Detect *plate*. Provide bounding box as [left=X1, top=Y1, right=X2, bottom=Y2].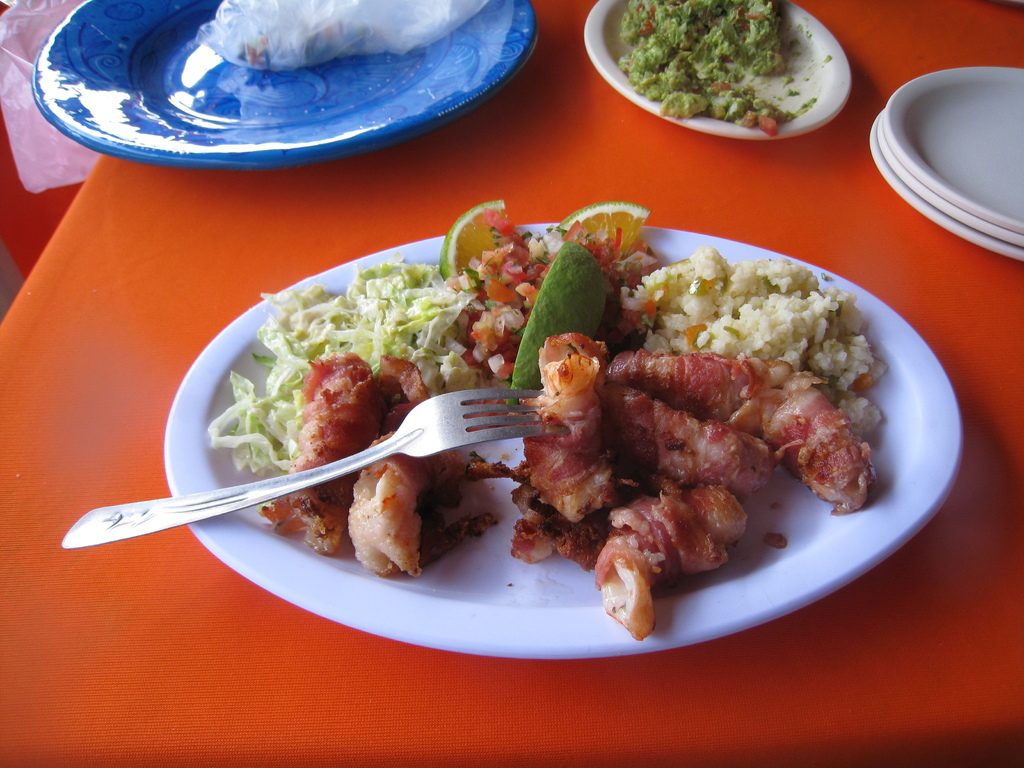
[left=881, top=67, right=1023, bottom=233].
